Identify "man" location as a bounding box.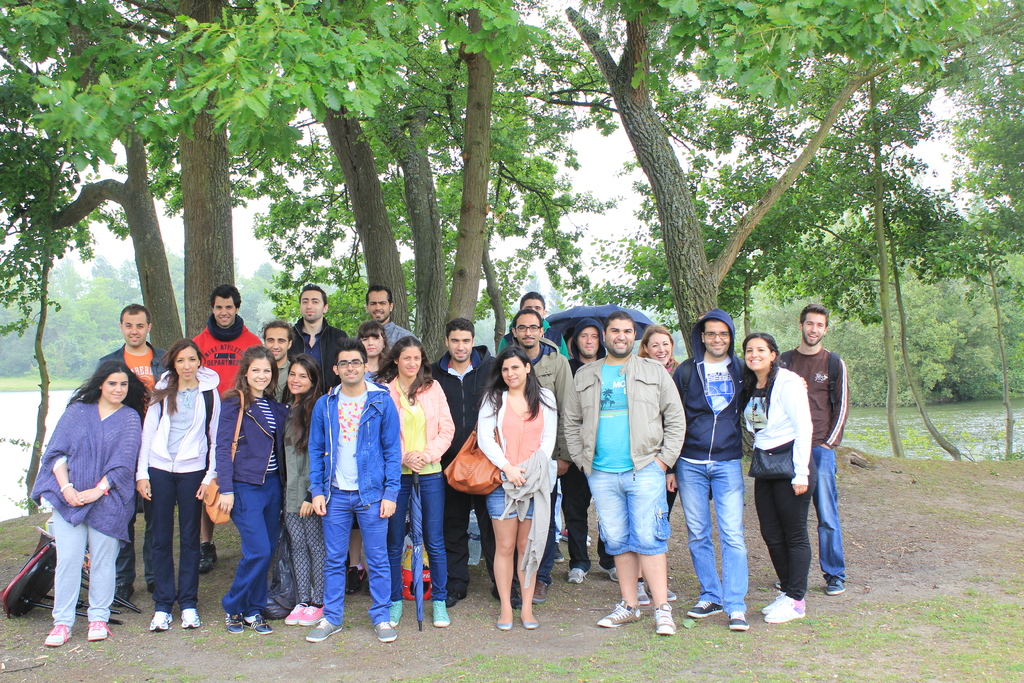
(left=191, top=284, right=262, bottom=571).
